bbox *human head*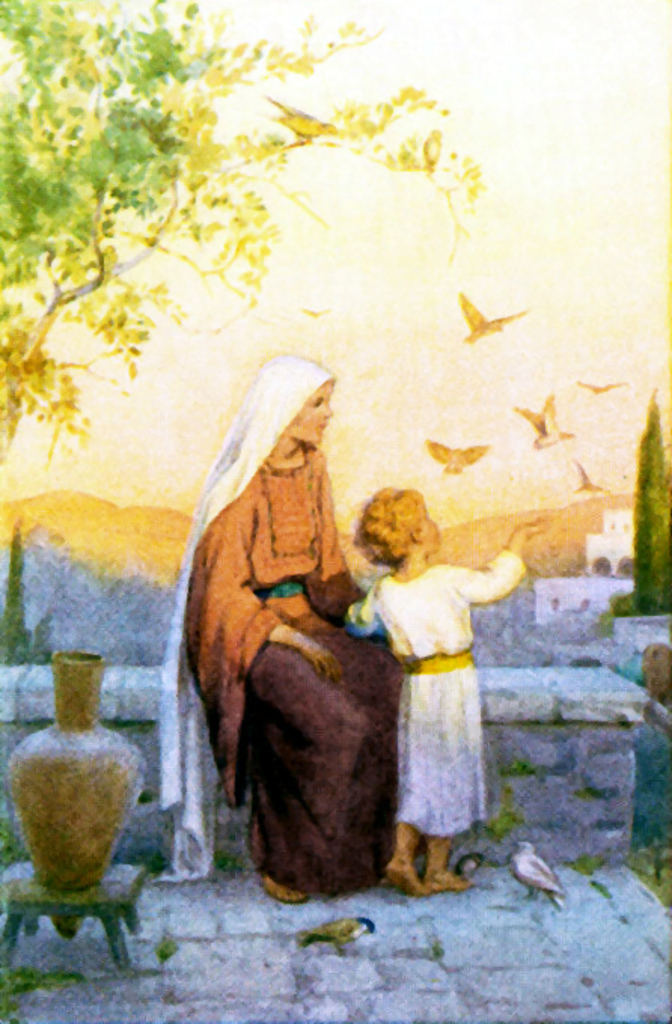
350/482/447/562
